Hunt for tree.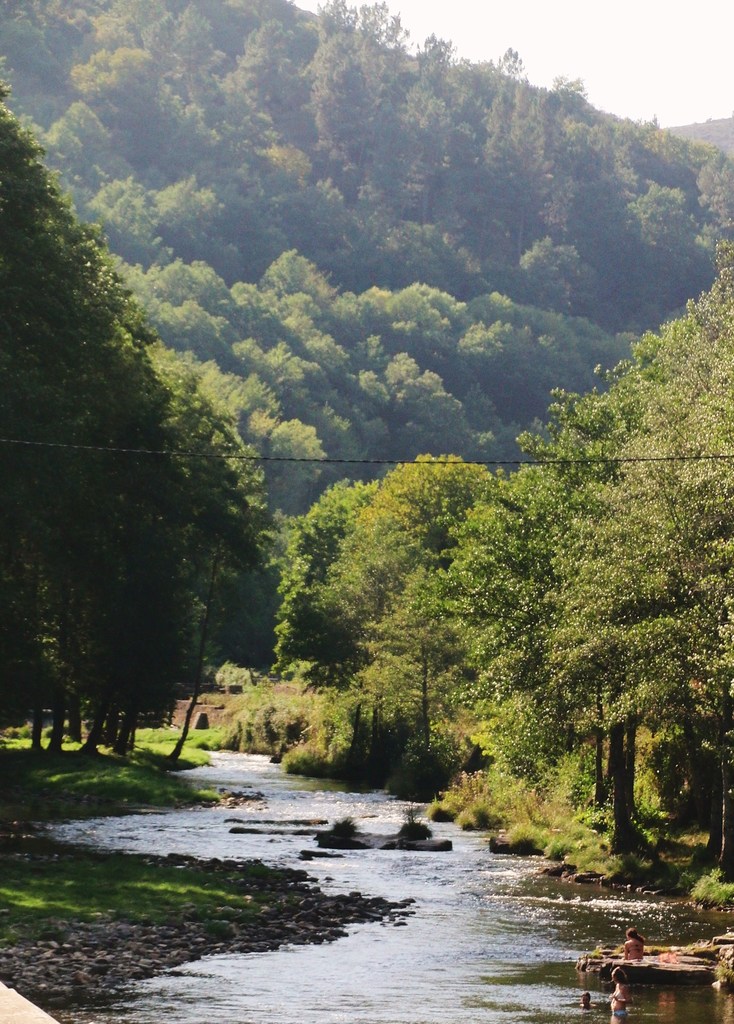
Hunted down at <box>265,468,377,685</box>.
